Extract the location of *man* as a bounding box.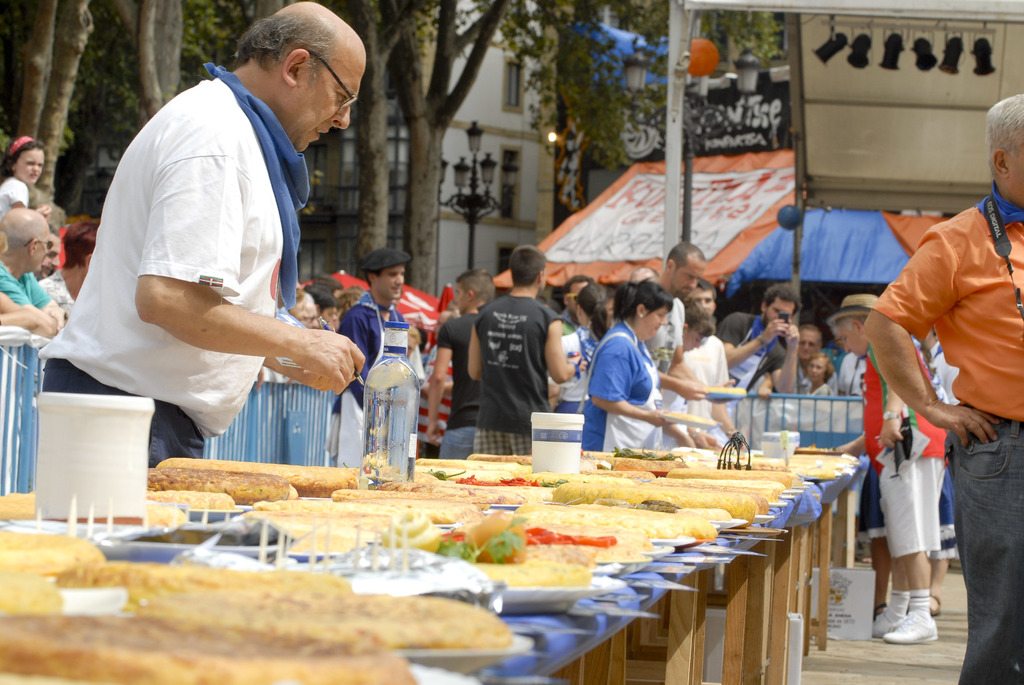
bbox=[650, 239, 734, 398].
